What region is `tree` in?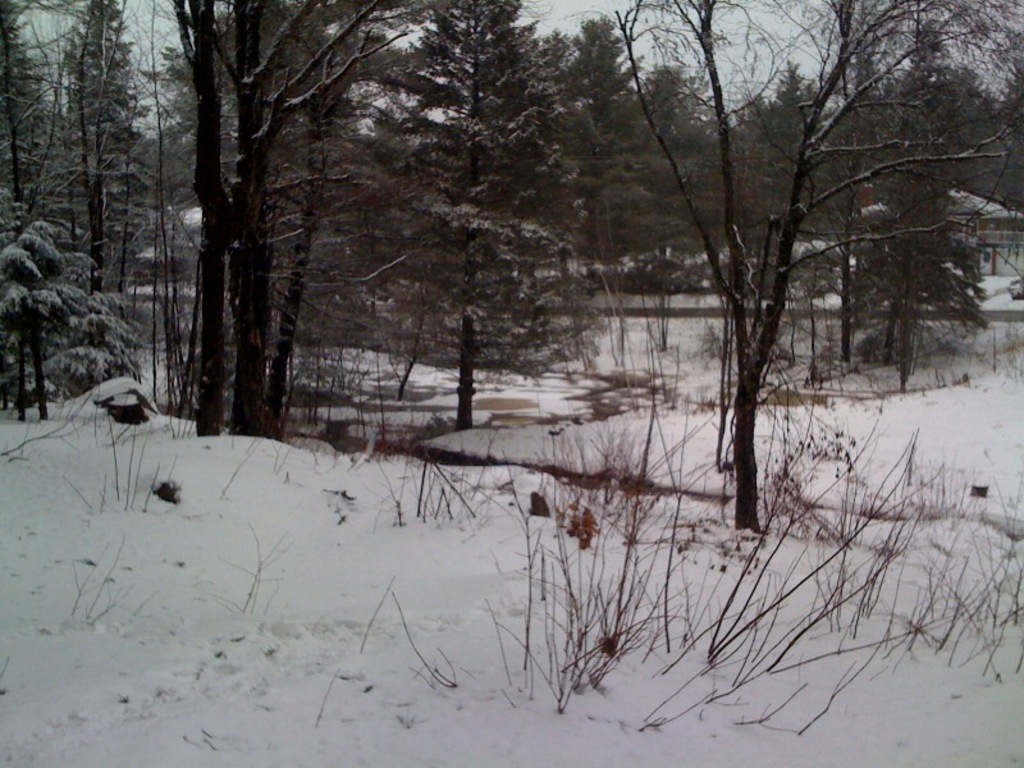
614,0,1023,531.
